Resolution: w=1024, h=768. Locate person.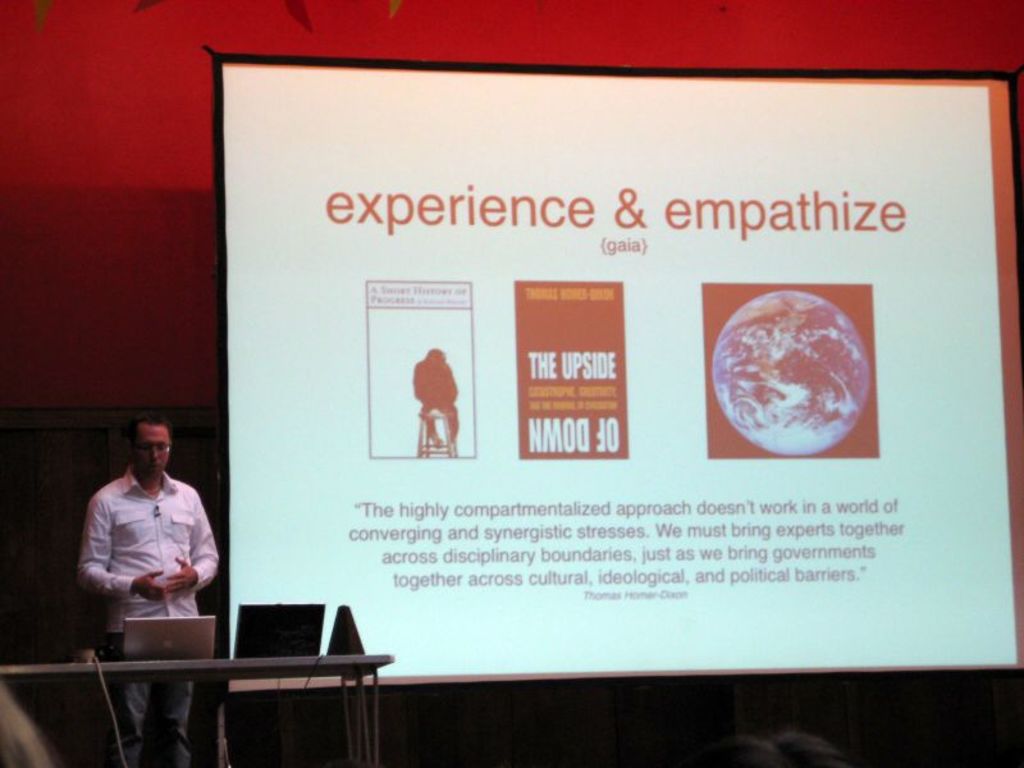
box=[81, 417, 225, 767].
